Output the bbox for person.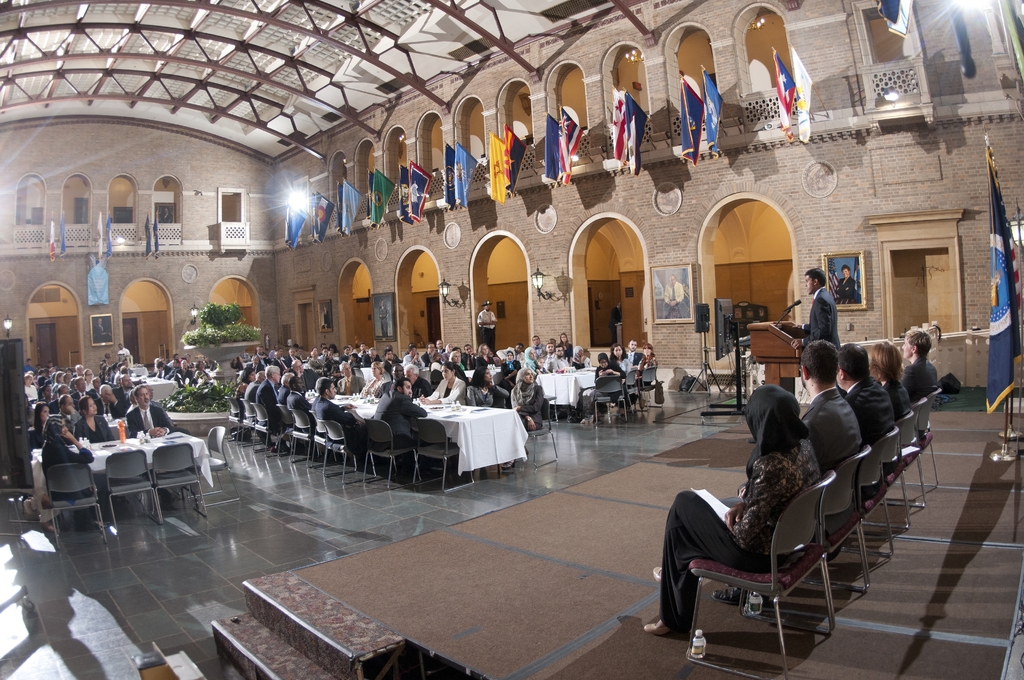
251, 361, 285, 432.
